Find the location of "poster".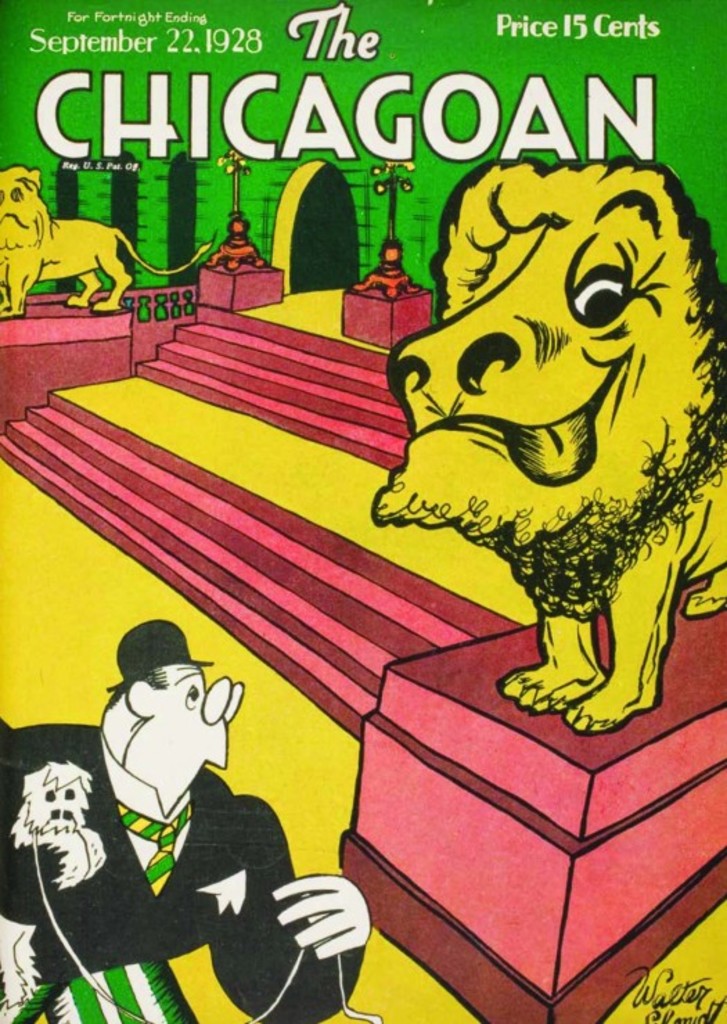
Location: 0:0:726:1023.
